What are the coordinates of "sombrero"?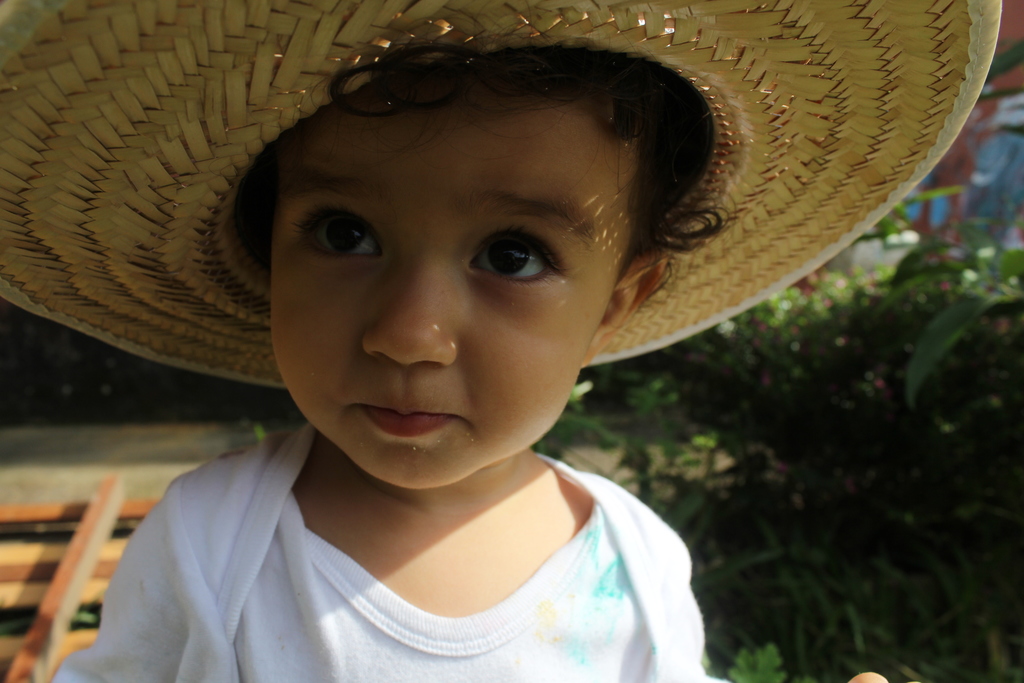
bbox=(0, 0, 1005, 392).
